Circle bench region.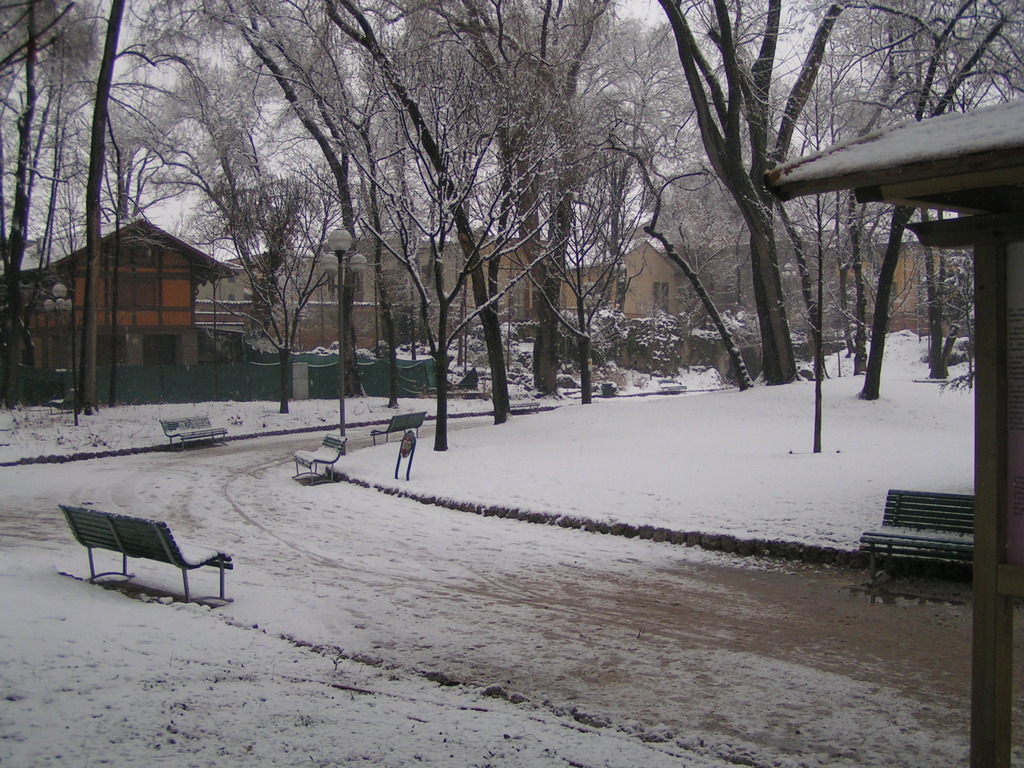
Region: region(654, 378, 692, 397).
